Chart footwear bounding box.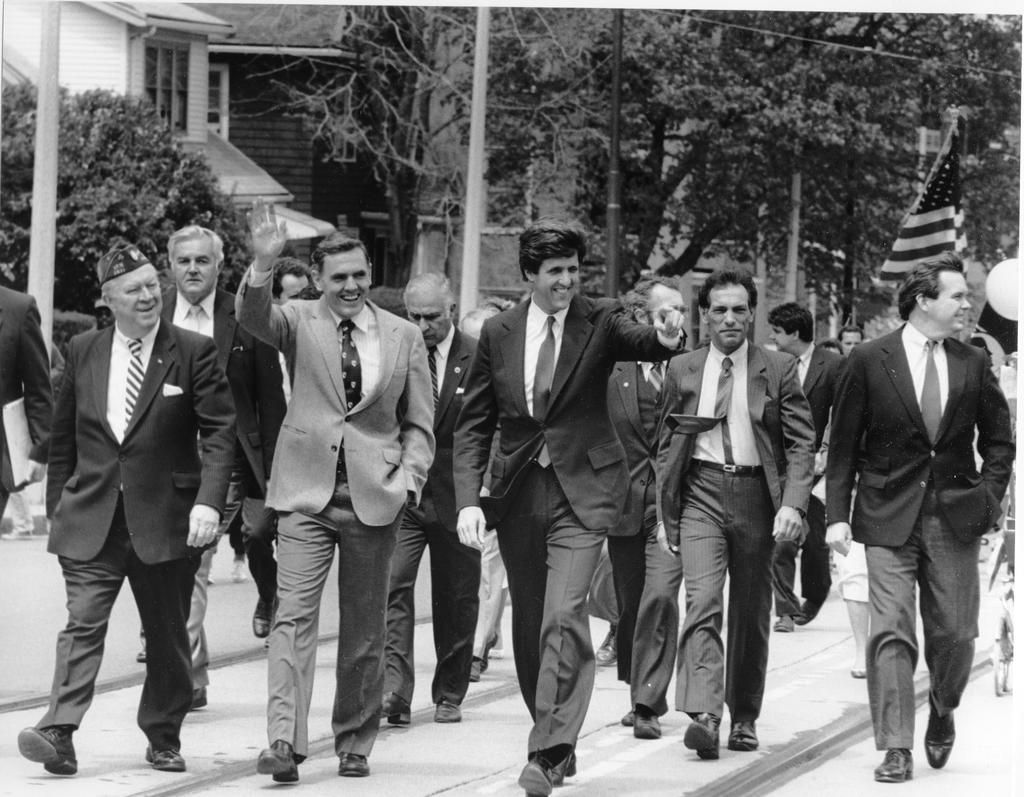
Charted: bbox=[335, 753, 373, 780].
